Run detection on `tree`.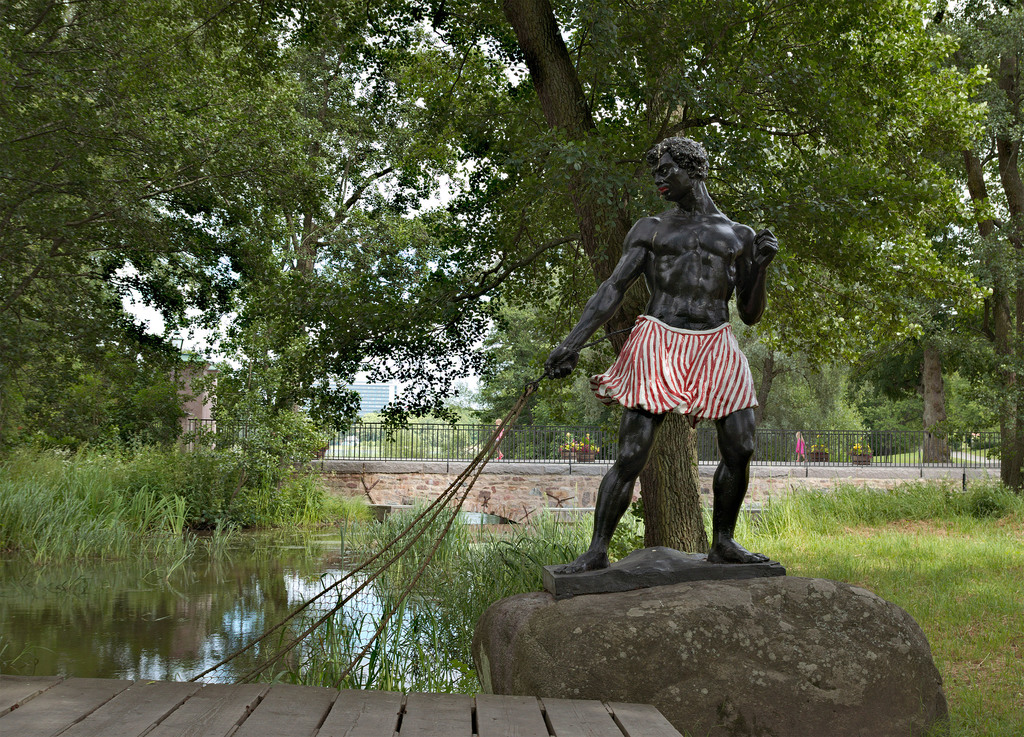
Result: [0, 239, 186, 462].
